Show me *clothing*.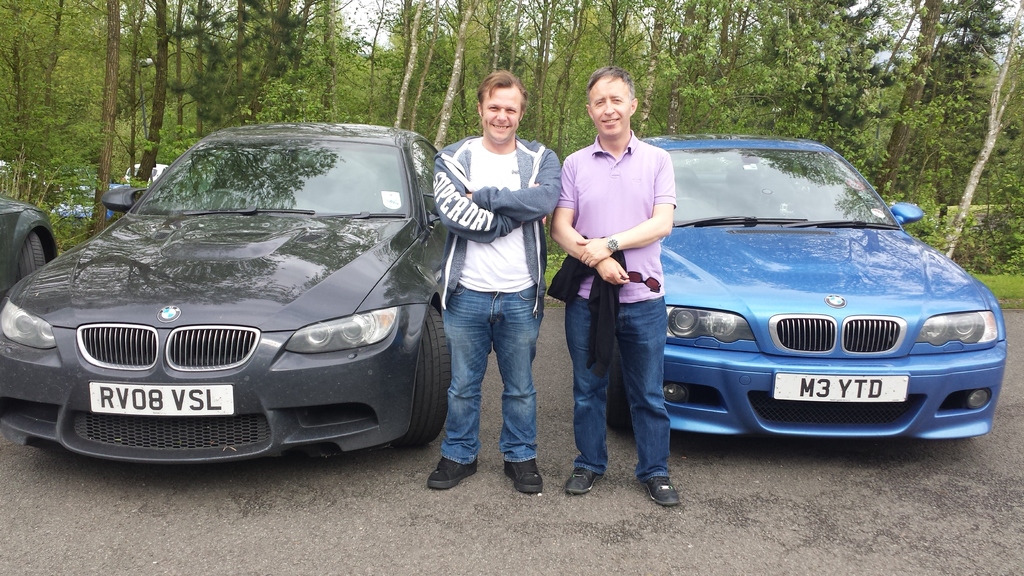
*clothing* is here: [433,134,565,466].
